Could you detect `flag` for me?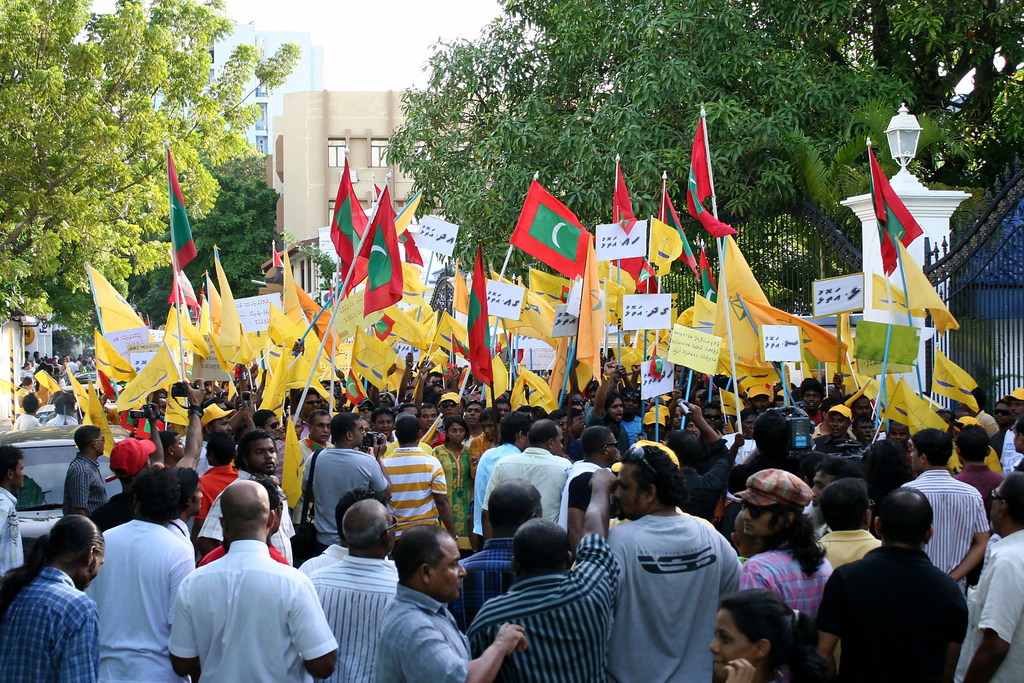
Detection result: (left=216, top=245, right=250, bottom=352).
